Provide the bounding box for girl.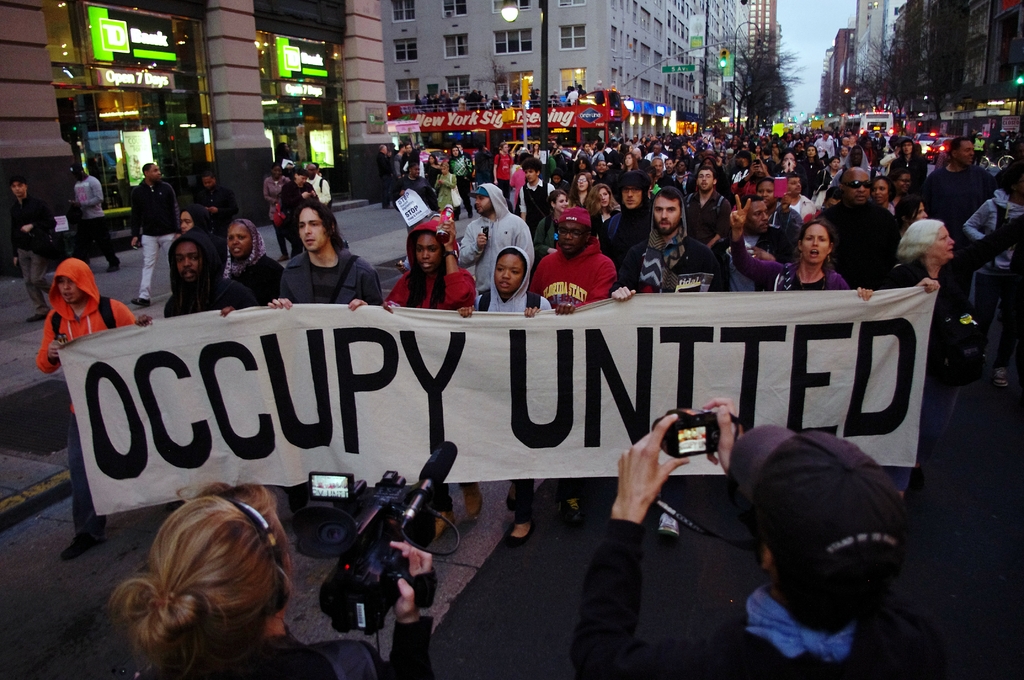
[left=570, top=394, right=937, bottom=673].
